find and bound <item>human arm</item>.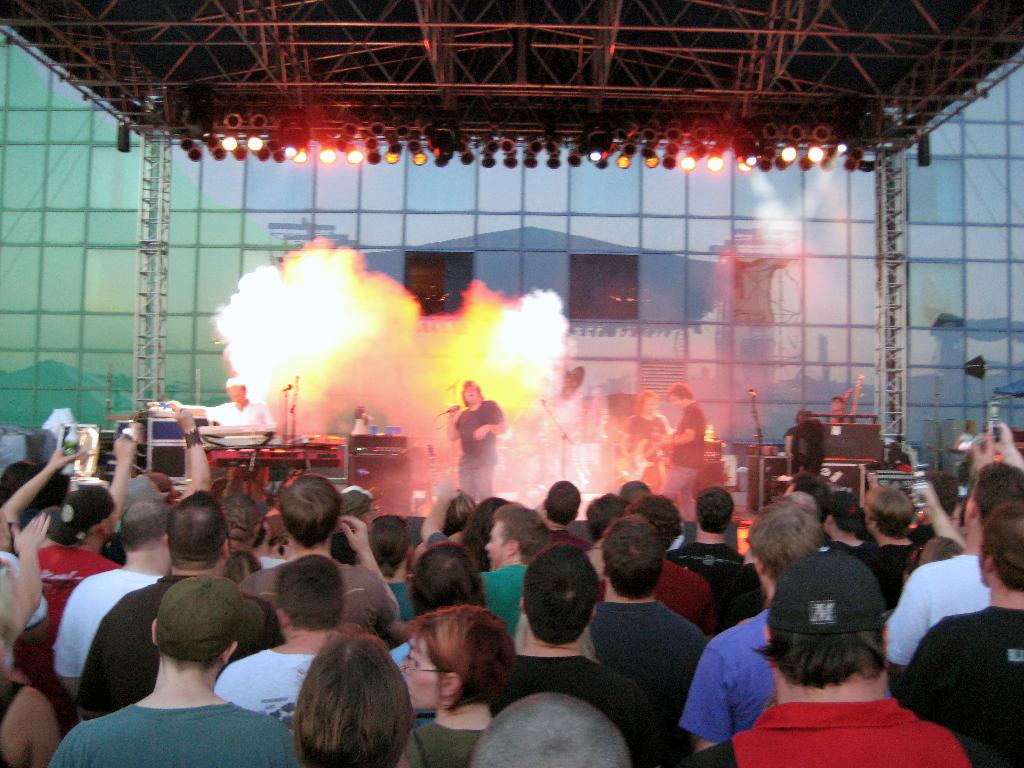
Bound: l=661, t=404, r=701, b=450.
